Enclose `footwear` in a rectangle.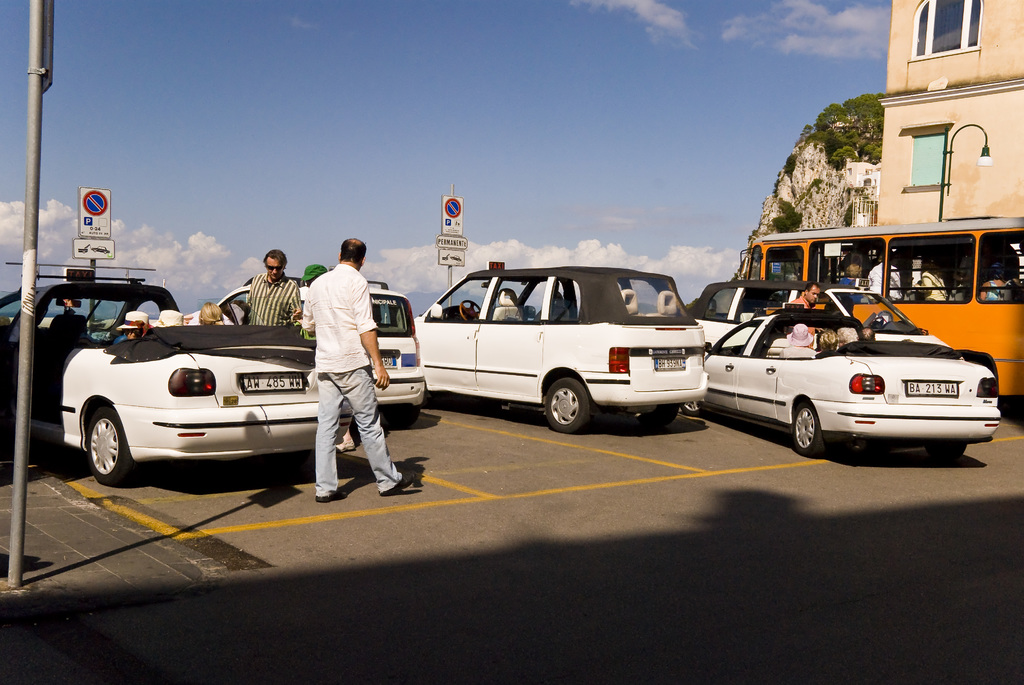
<bbox>316, 483, 332, 502</bbox>.
